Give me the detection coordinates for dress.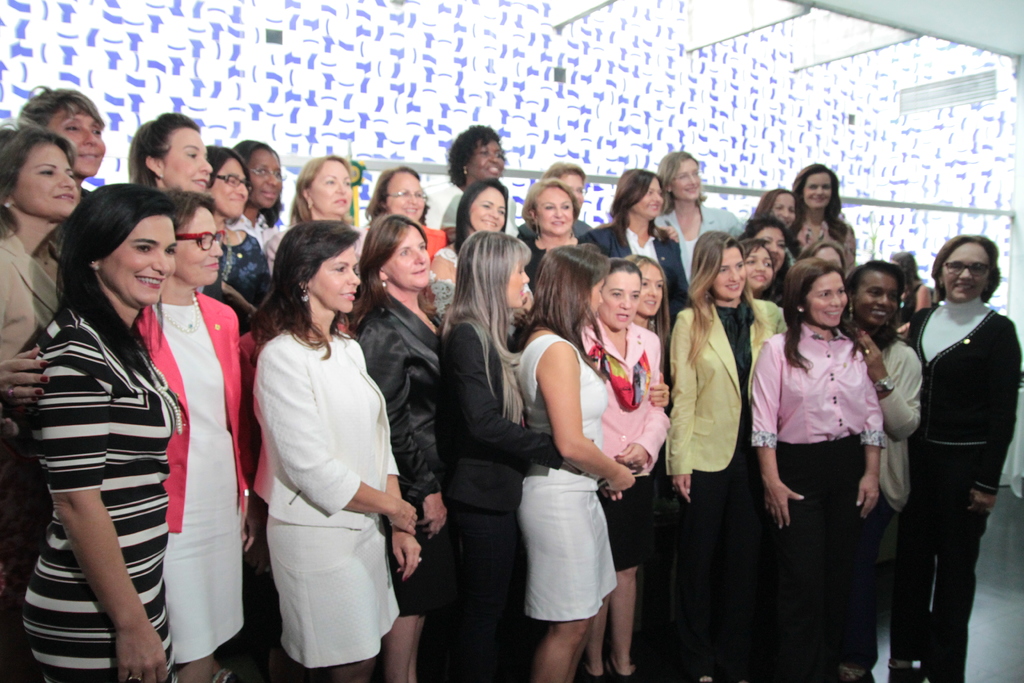
[22,299,174,682].
